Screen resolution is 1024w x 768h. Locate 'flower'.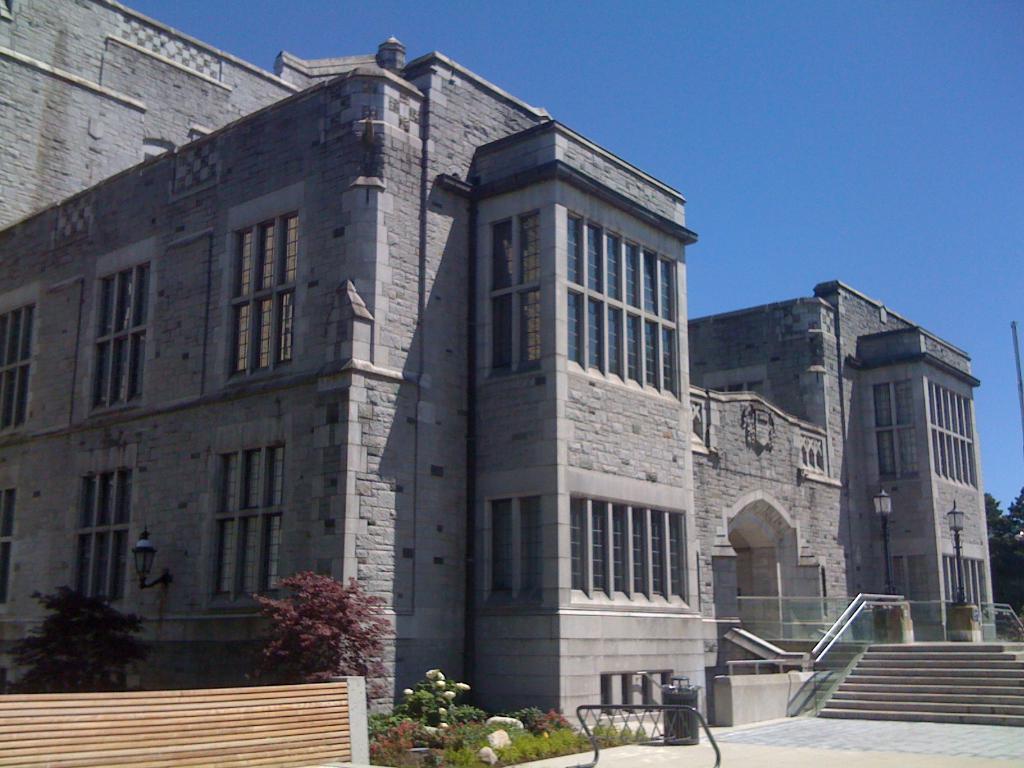
442, 689, 454, 700.
